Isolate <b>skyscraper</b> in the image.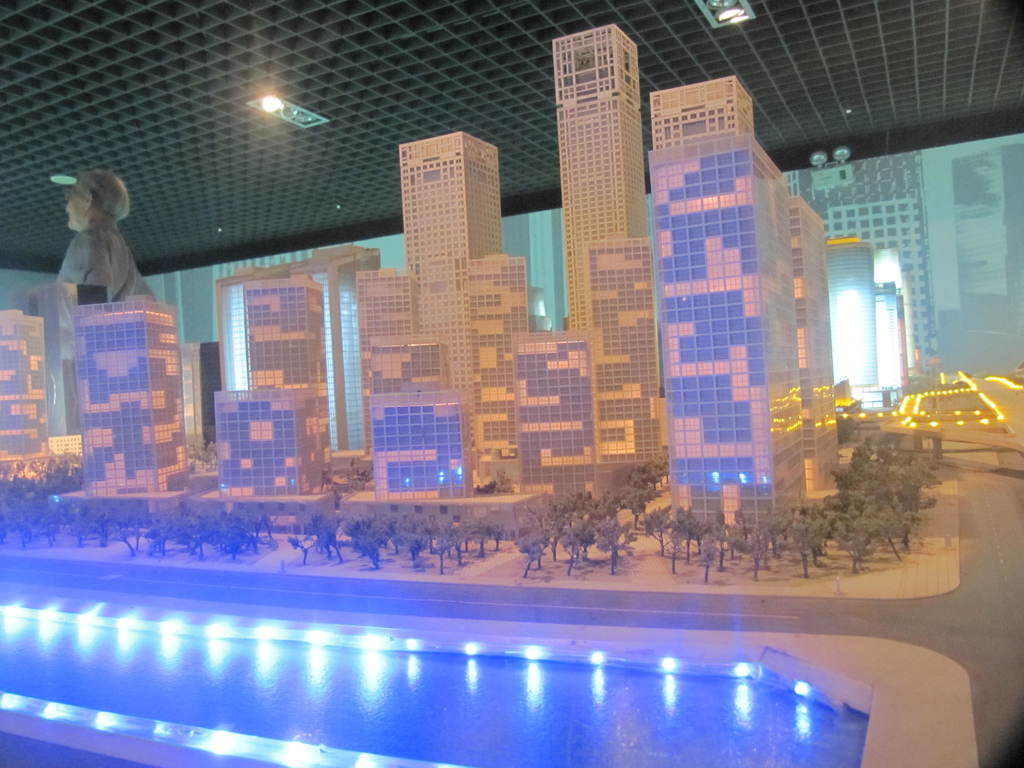
Isolated region: bbox=(0, 306, 49, 467).
